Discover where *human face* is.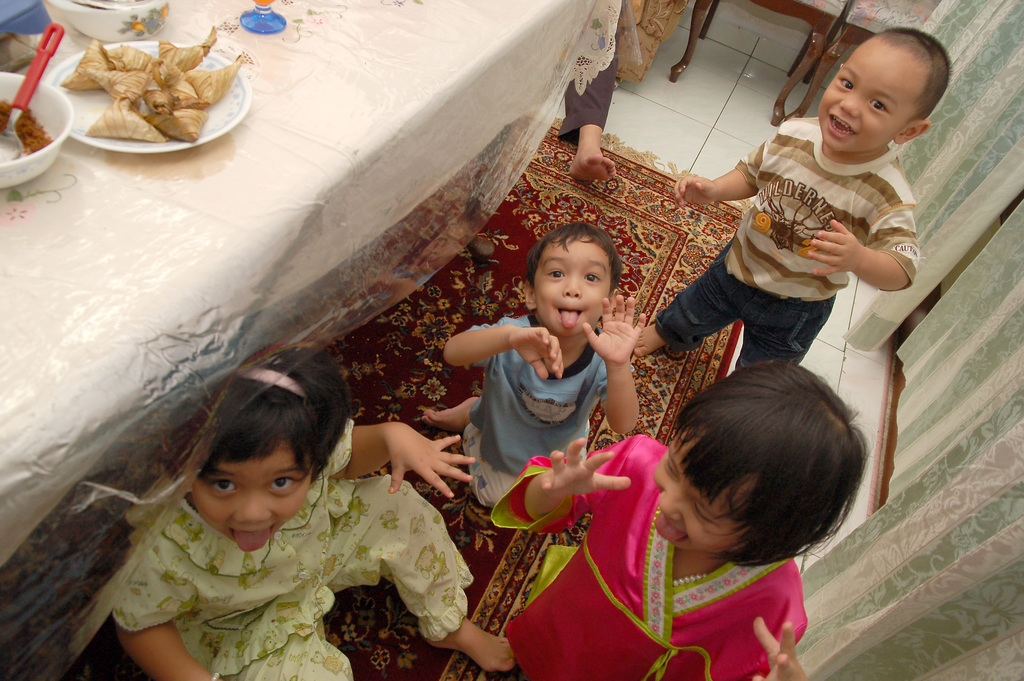
Discovered at BBox(655, 430, 739, 559).
